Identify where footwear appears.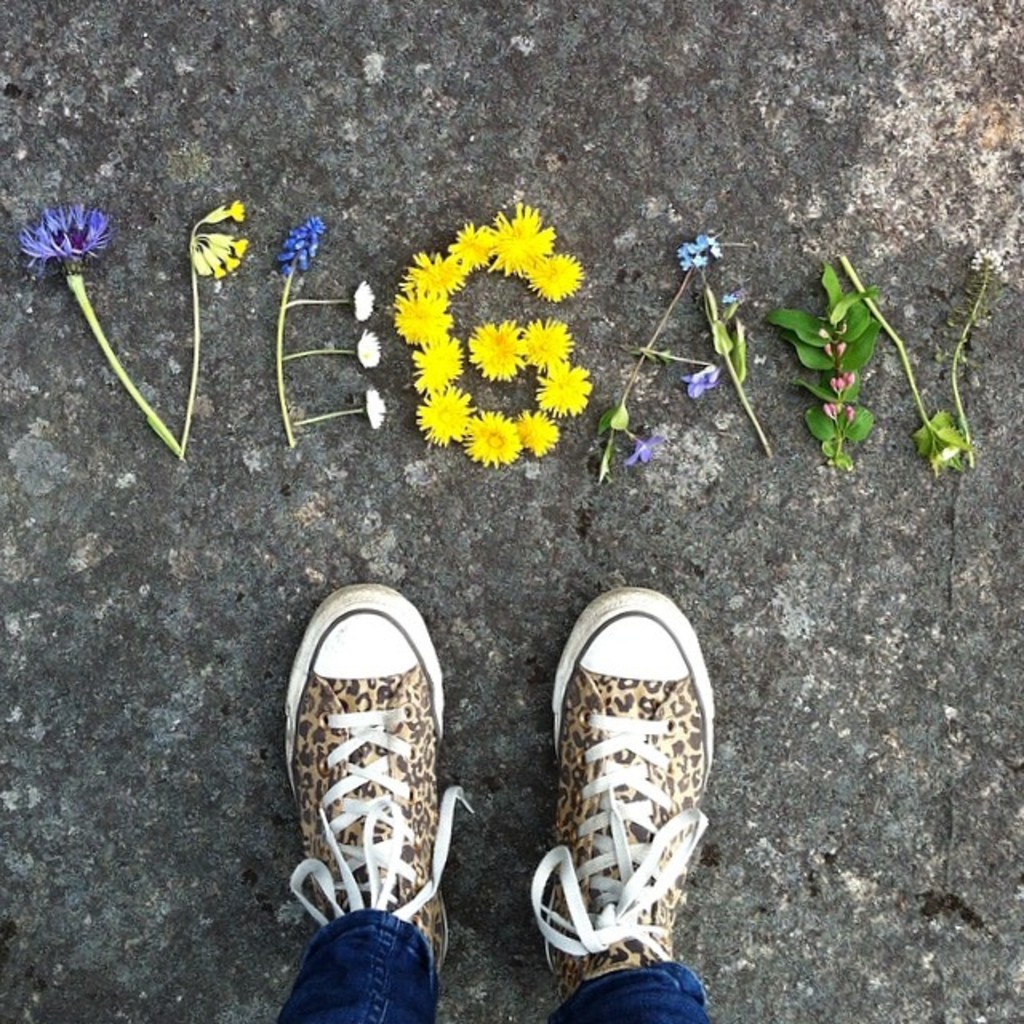
Appears at locate(523, 581, 712, 1011).
